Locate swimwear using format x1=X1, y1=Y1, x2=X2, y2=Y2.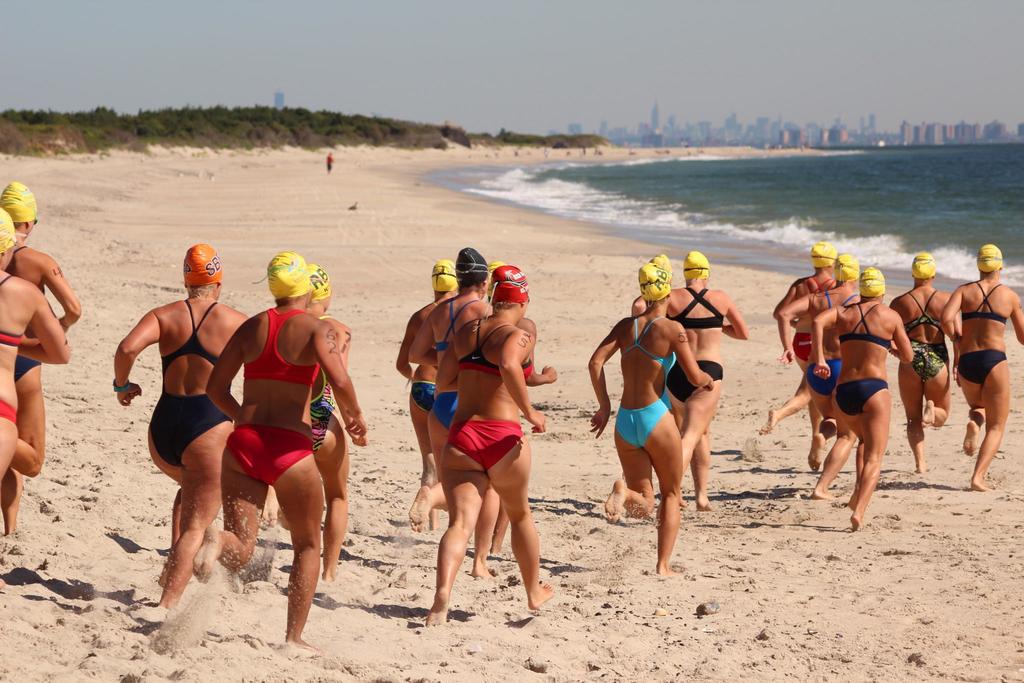
x1=454, y1=315, x2=534, y2=377.
